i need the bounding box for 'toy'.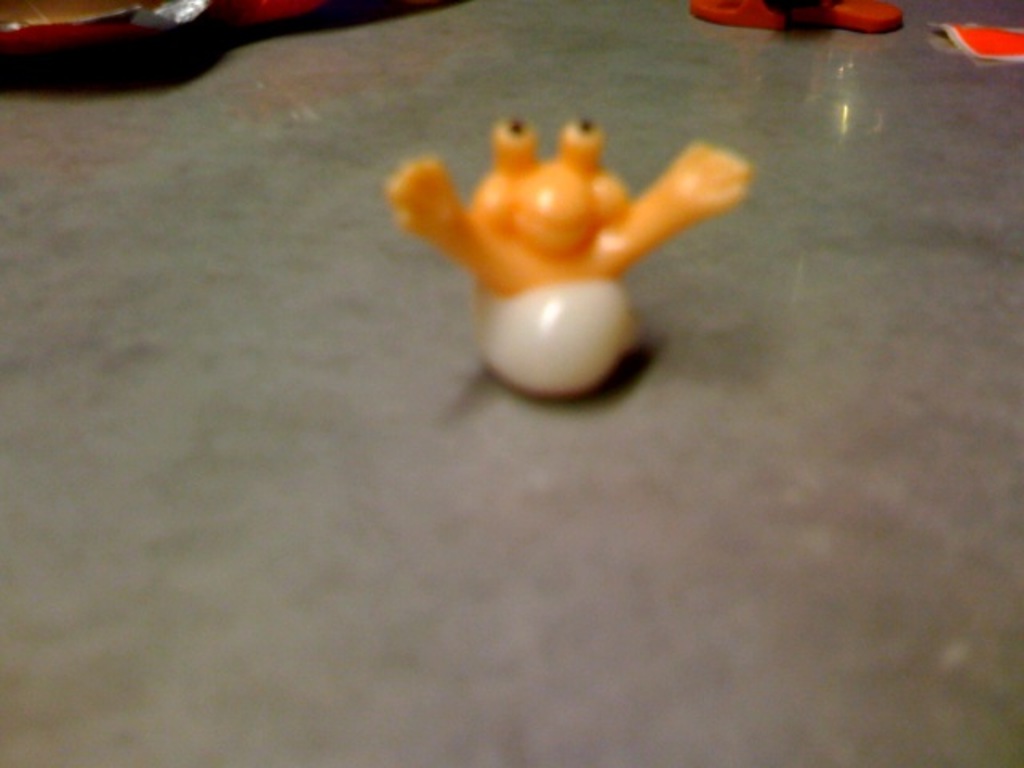
Here it is: bbox=(381, 107, 752, 392).
